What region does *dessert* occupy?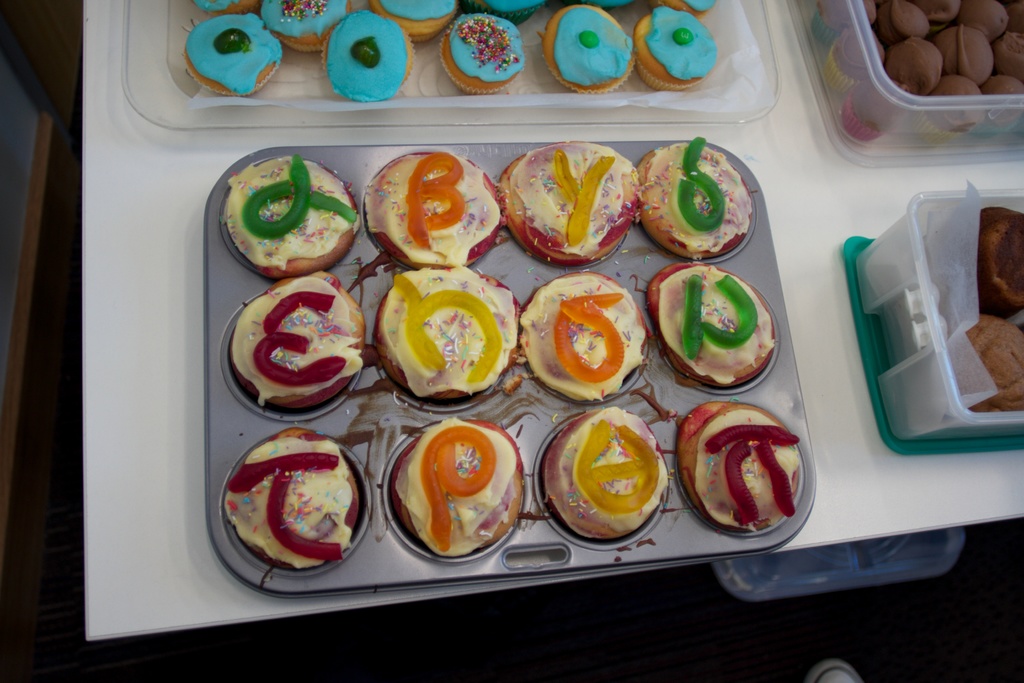
323, 9, 417, 103.
